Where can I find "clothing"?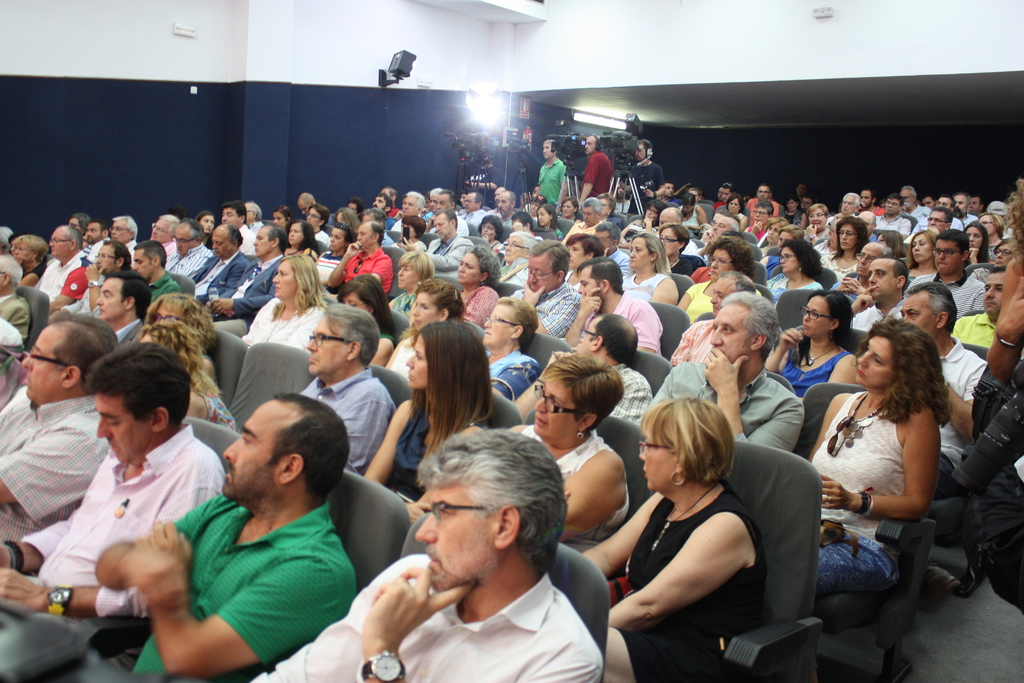
You can find it at box=[585, 293, 653, 354].
